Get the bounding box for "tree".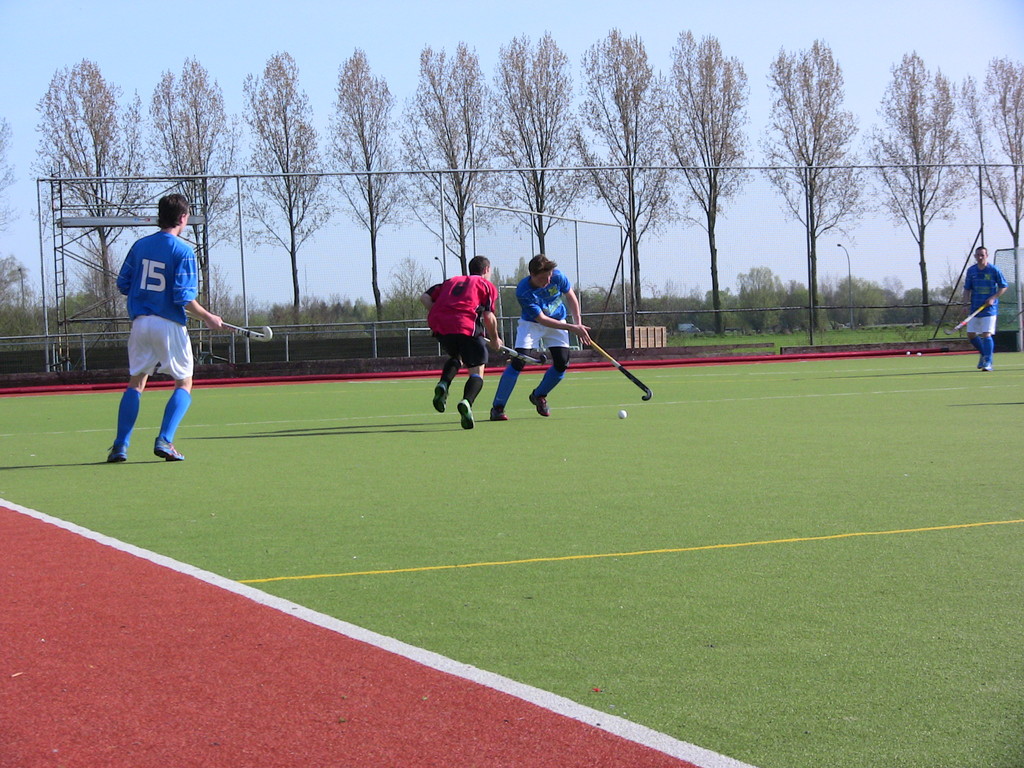
box(870, 49, 984, 308).
